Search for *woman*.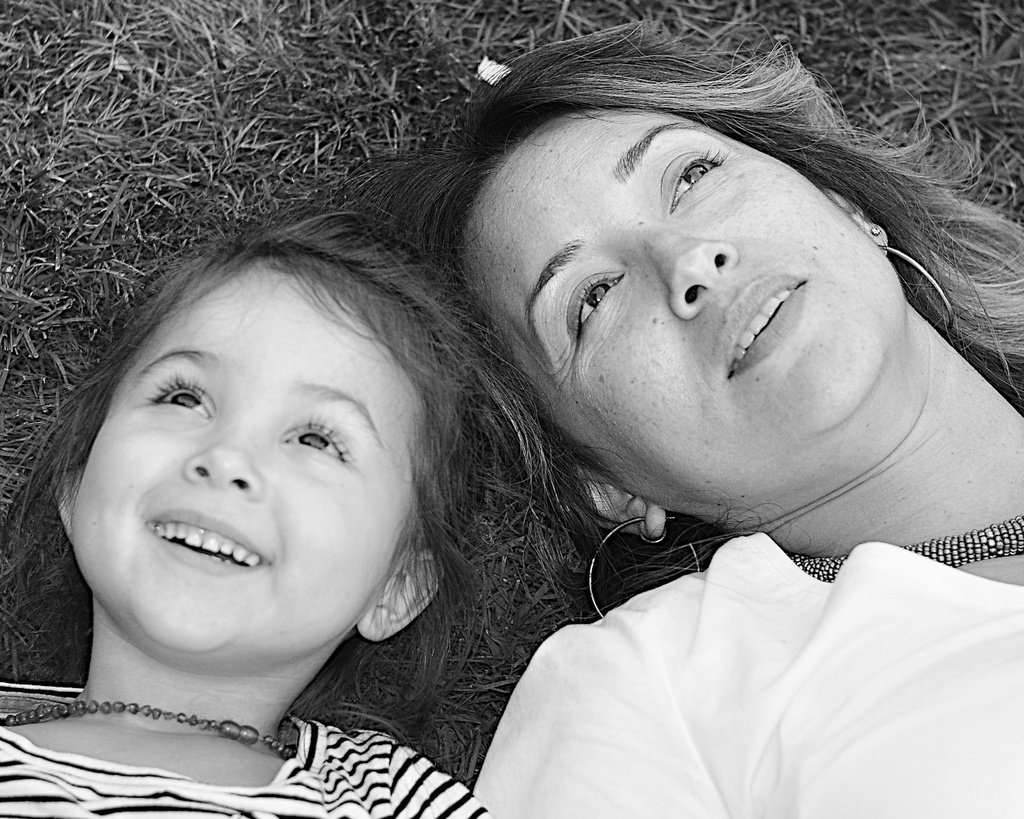
Found at BBox(321, 39, 1023, 818).
